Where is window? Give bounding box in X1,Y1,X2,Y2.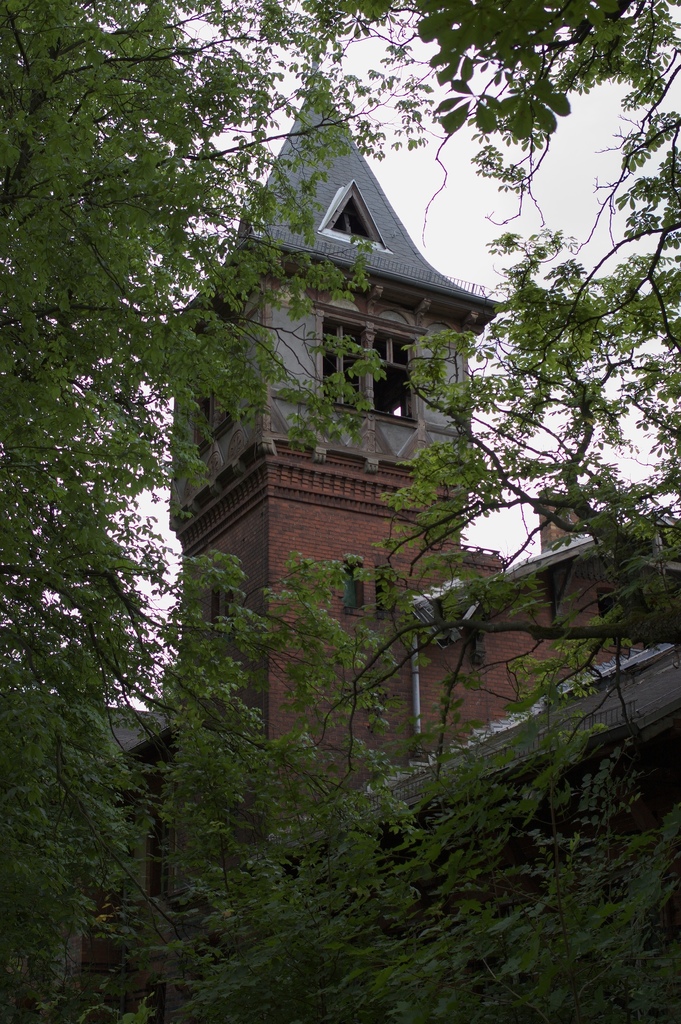
327,319,415,417.
